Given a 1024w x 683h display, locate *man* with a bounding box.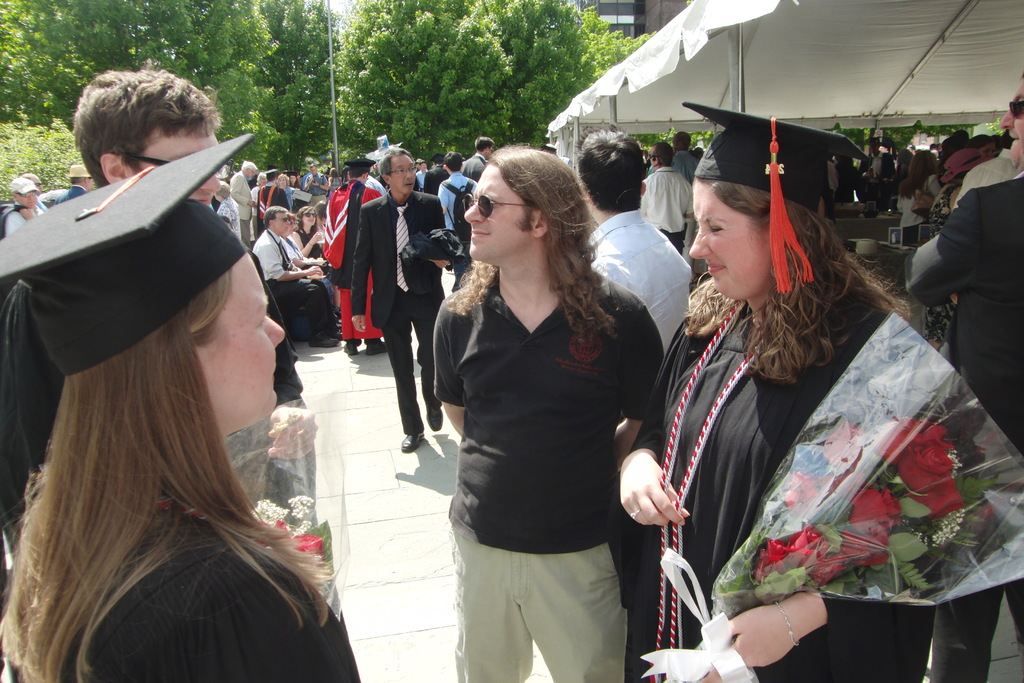
Located: 928,139,941,158.
